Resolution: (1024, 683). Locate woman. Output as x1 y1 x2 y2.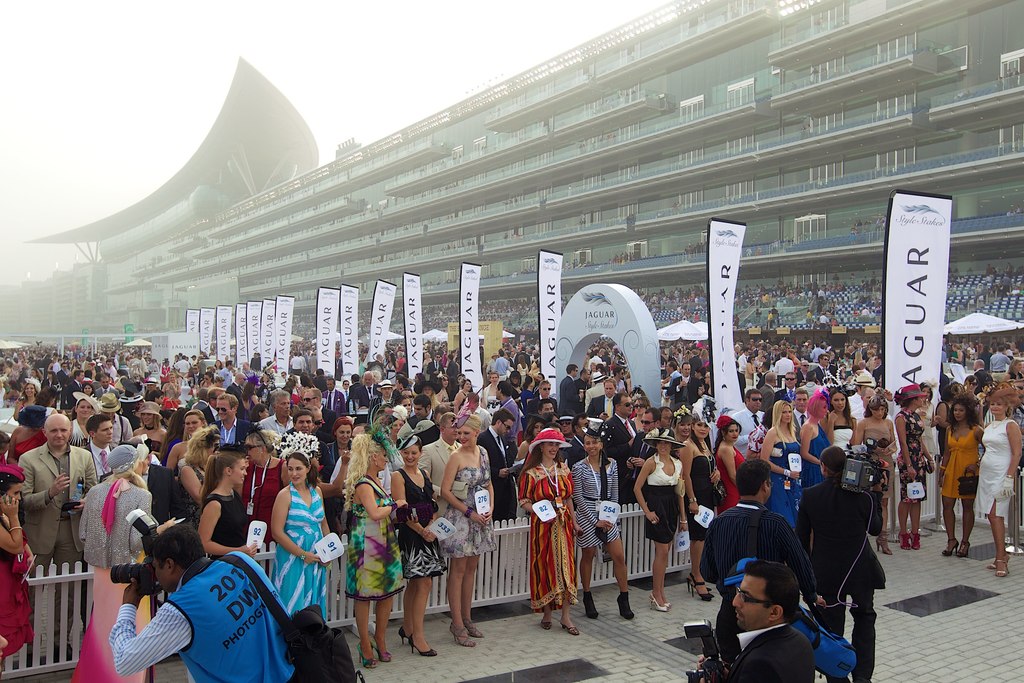
339 430 405 669.
